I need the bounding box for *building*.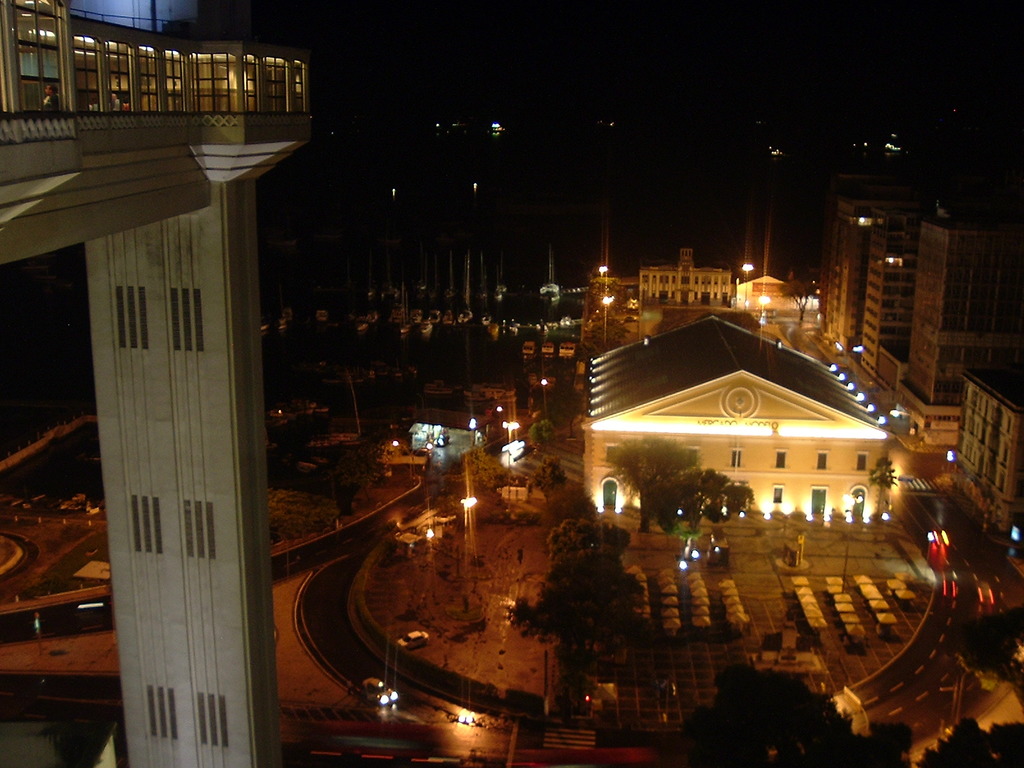
Here it is: select_region(948, 365, 1023, 536).
